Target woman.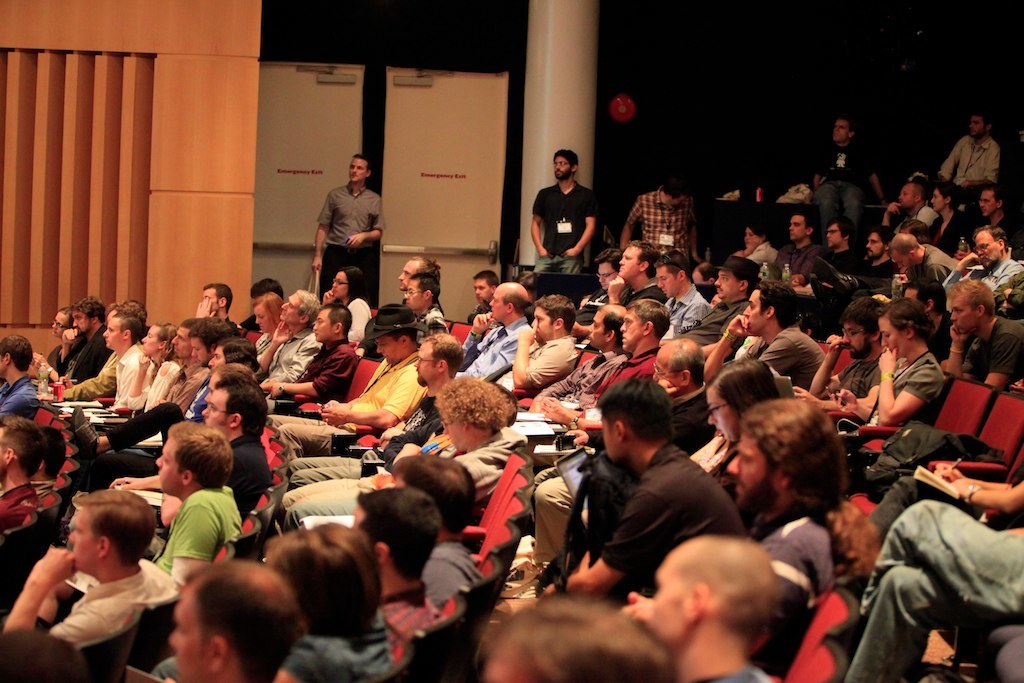
Target region: {"x1": 684, "y1": 357, "x2": 779, "y2": 504}.
